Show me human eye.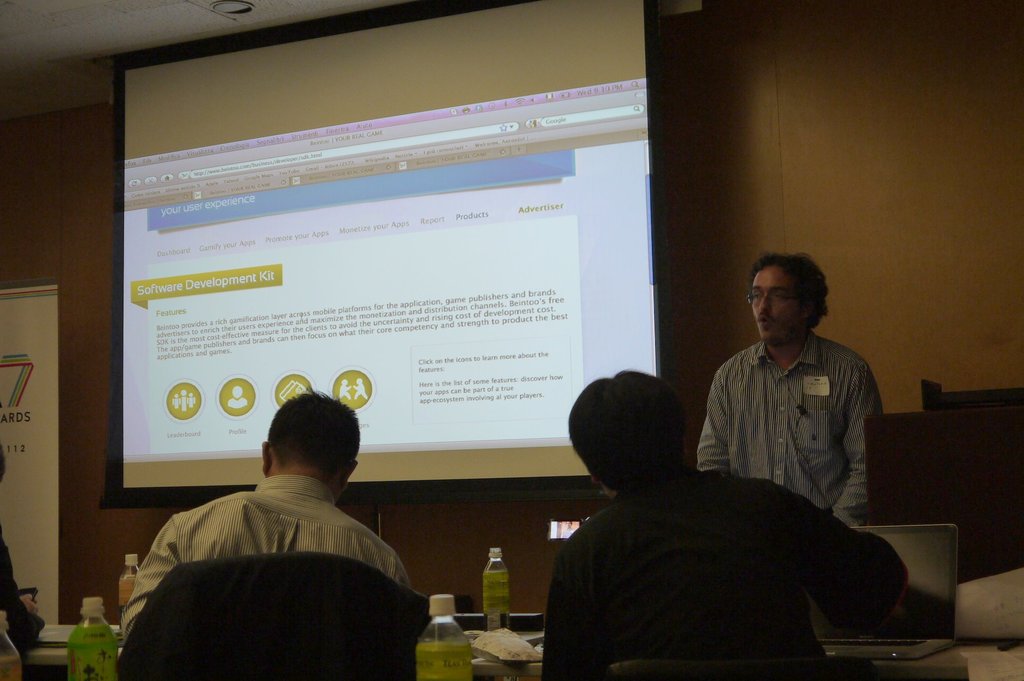
human eye is here: <bbox>751, 292, 759, 303</bbox>.
